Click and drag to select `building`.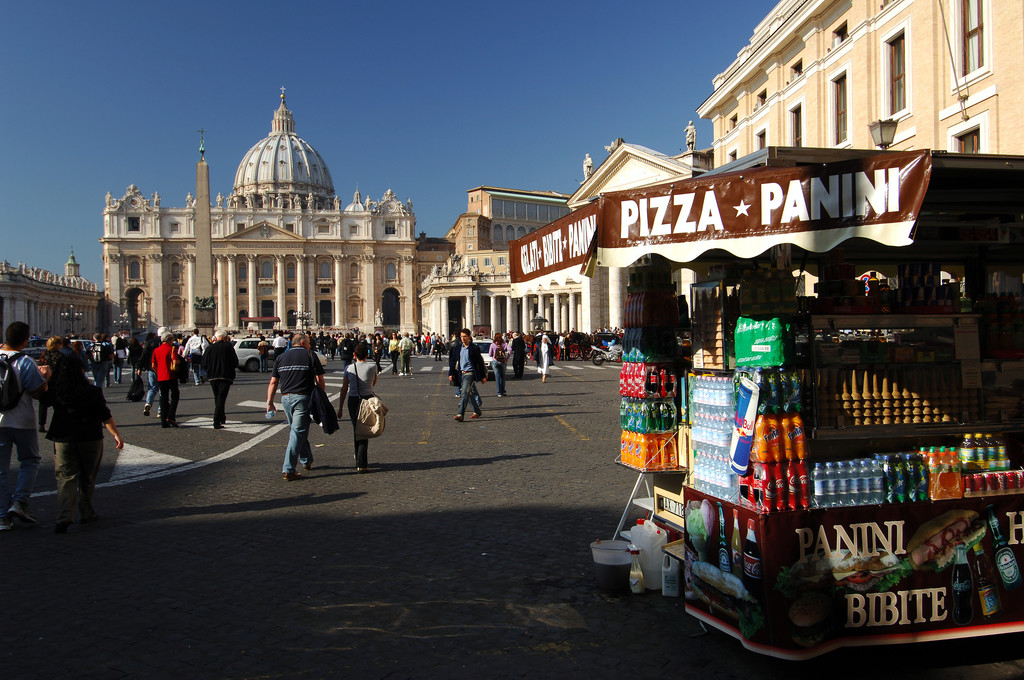
Selection: region(0, 251, 115, 343).
